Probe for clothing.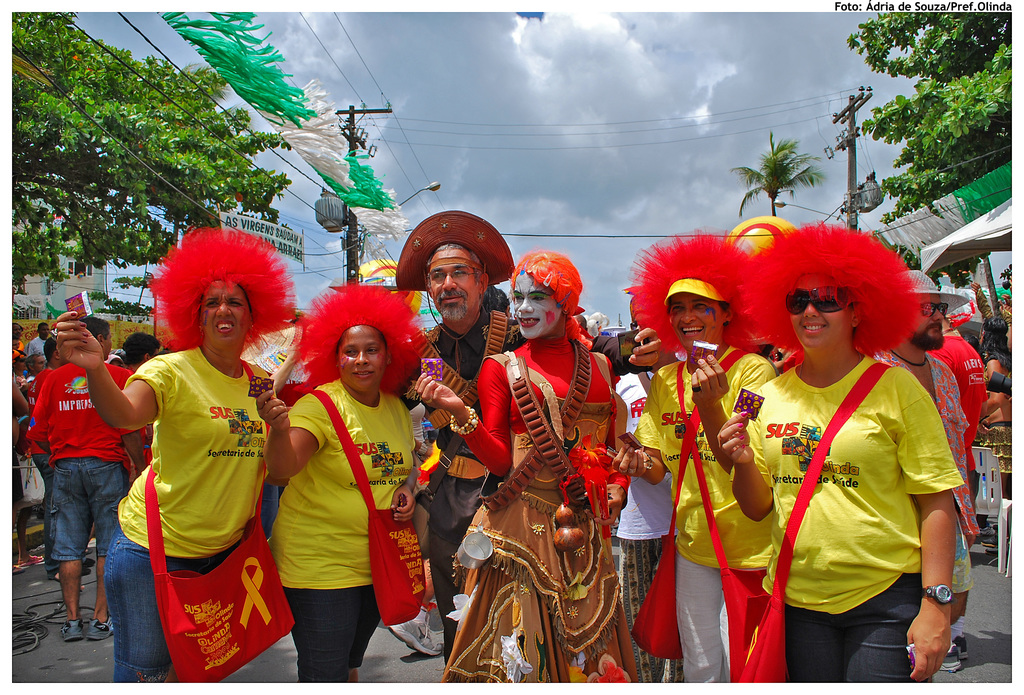
Probe result: l=887, t=347, r=982, b=594.
